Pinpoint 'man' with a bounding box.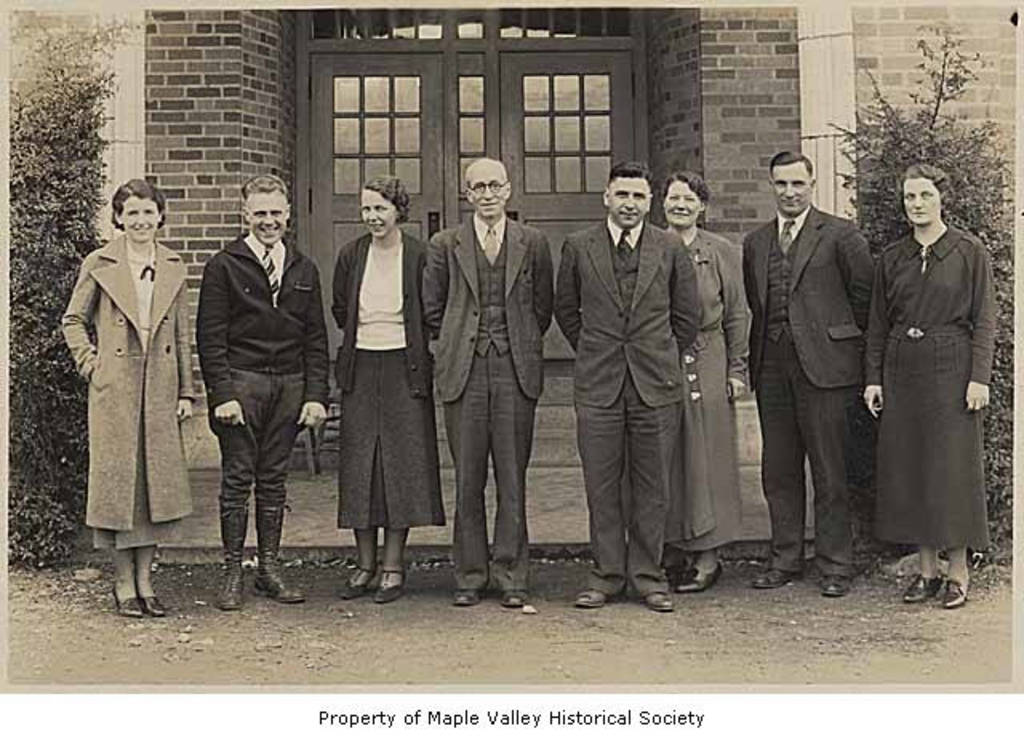
left=749, top=139, right=894, bottom=608.
